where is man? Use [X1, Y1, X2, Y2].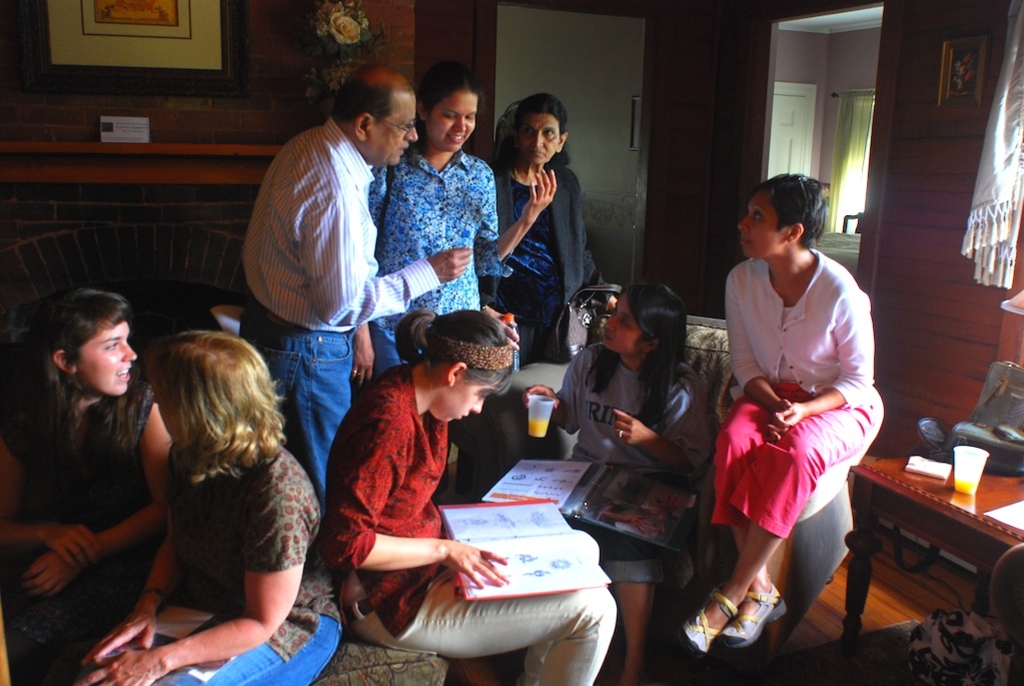
[234, 64, 415, 491].
